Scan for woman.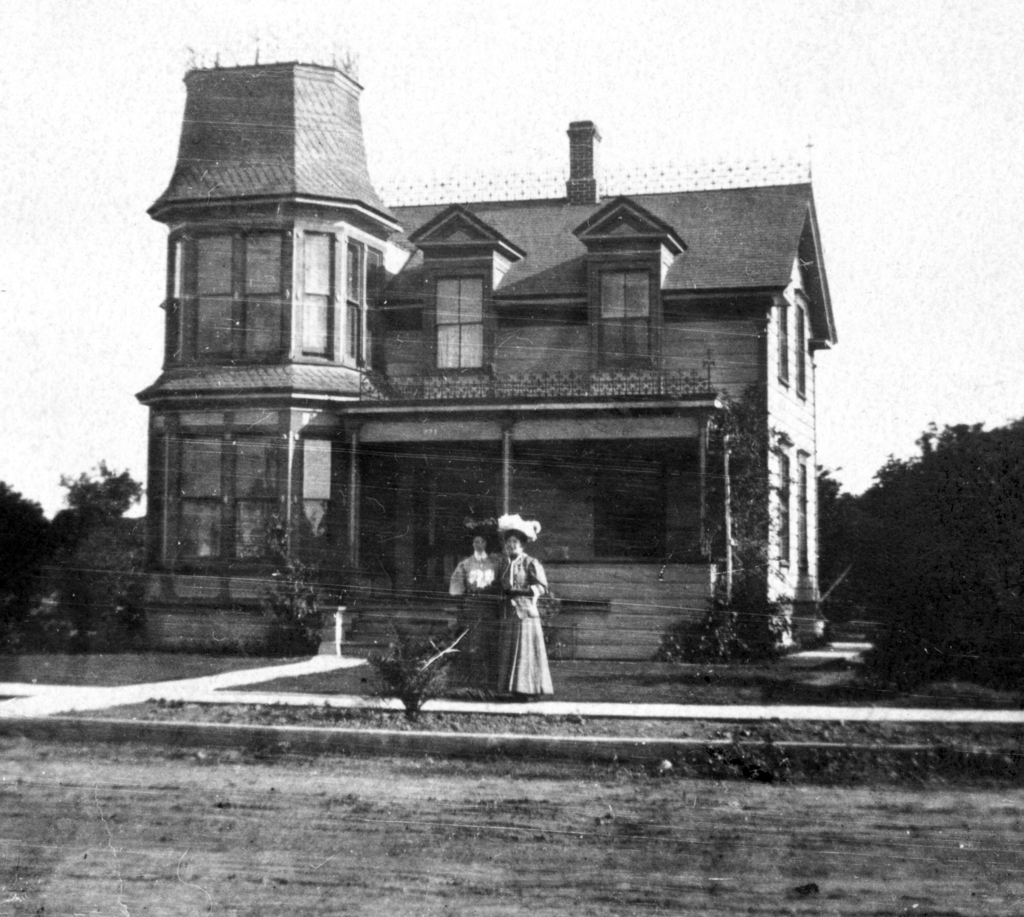
Scan result: [500,508,552,703].
